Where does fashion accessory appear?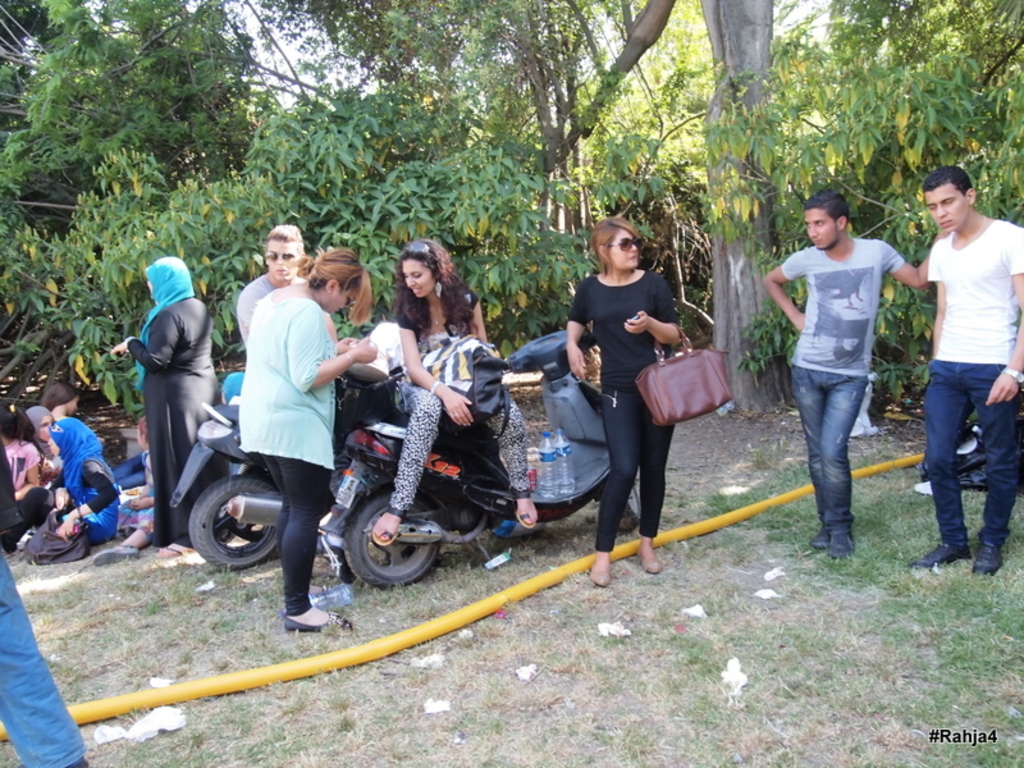
Appears at detection(78, 506, 82, 518).
